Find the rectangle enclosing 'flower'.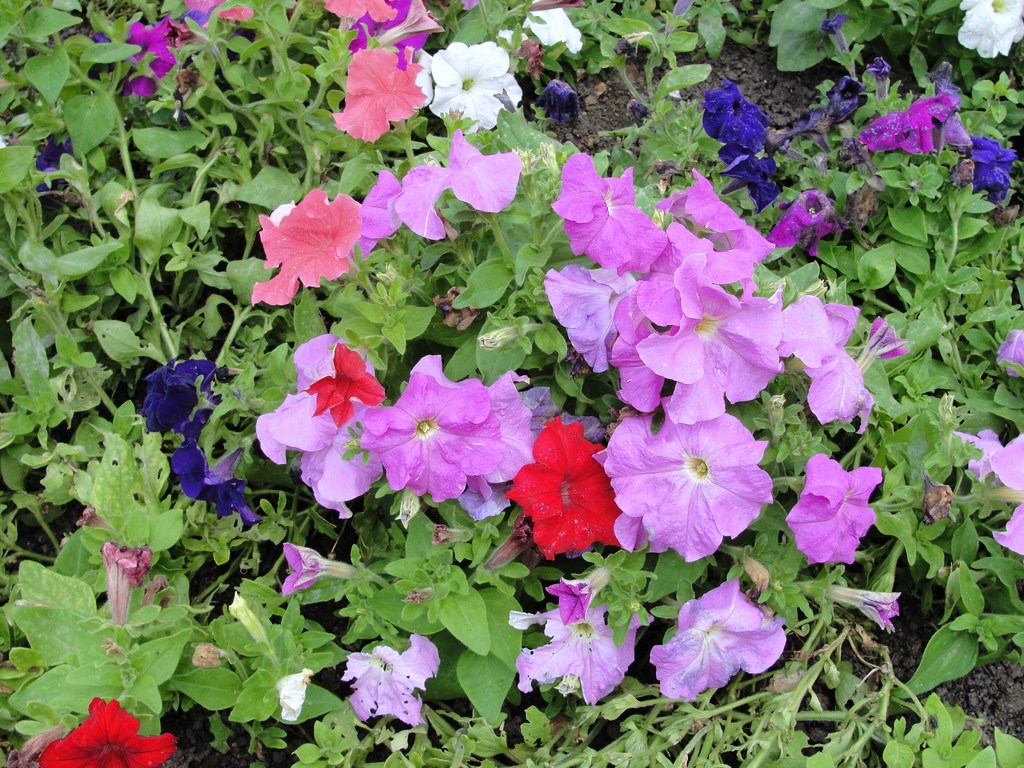
{"x1": 546, "y1": 262, "x2": 634, "y2": 376}.
